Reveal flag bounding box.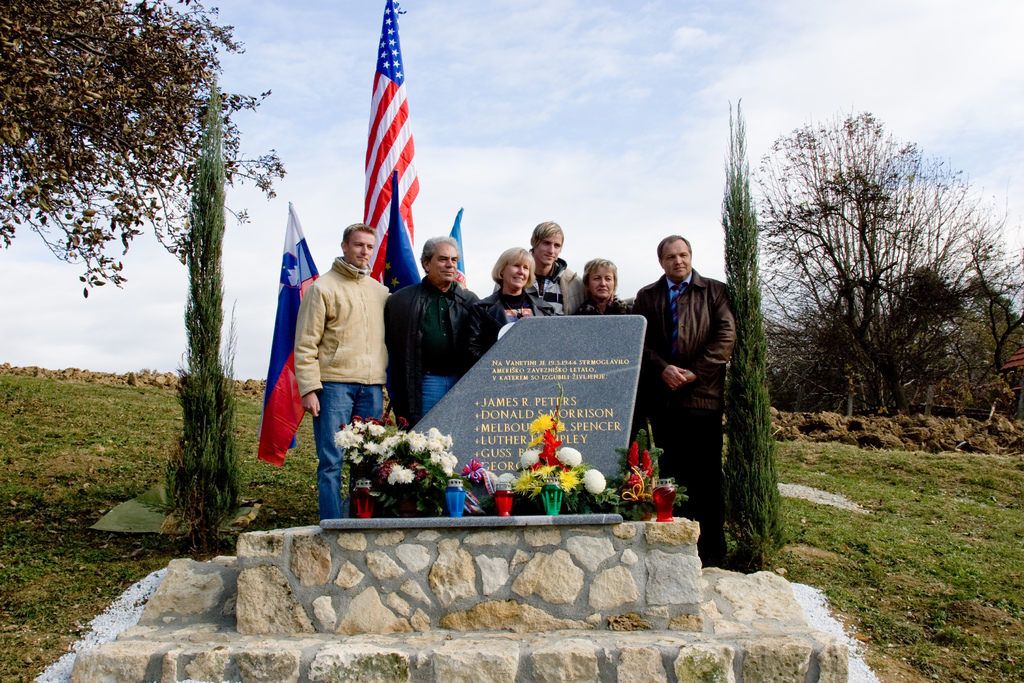
Revealed: region(379, 168, 426, 294).
